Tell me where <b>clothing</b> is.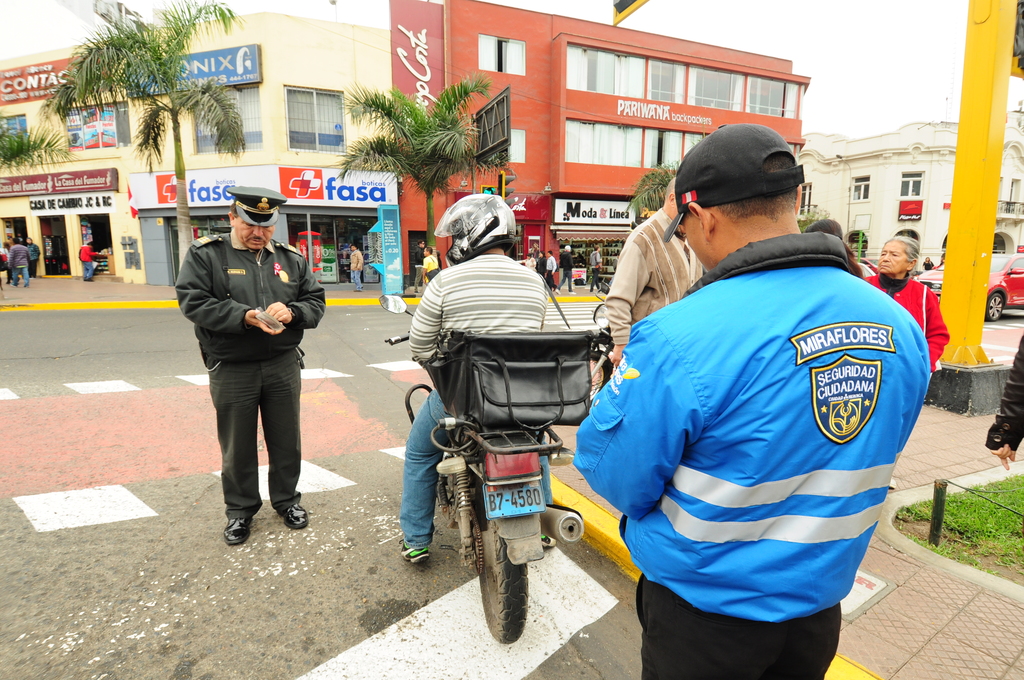
<b>clothing</b> is at region(859, 271, 950, 369).
